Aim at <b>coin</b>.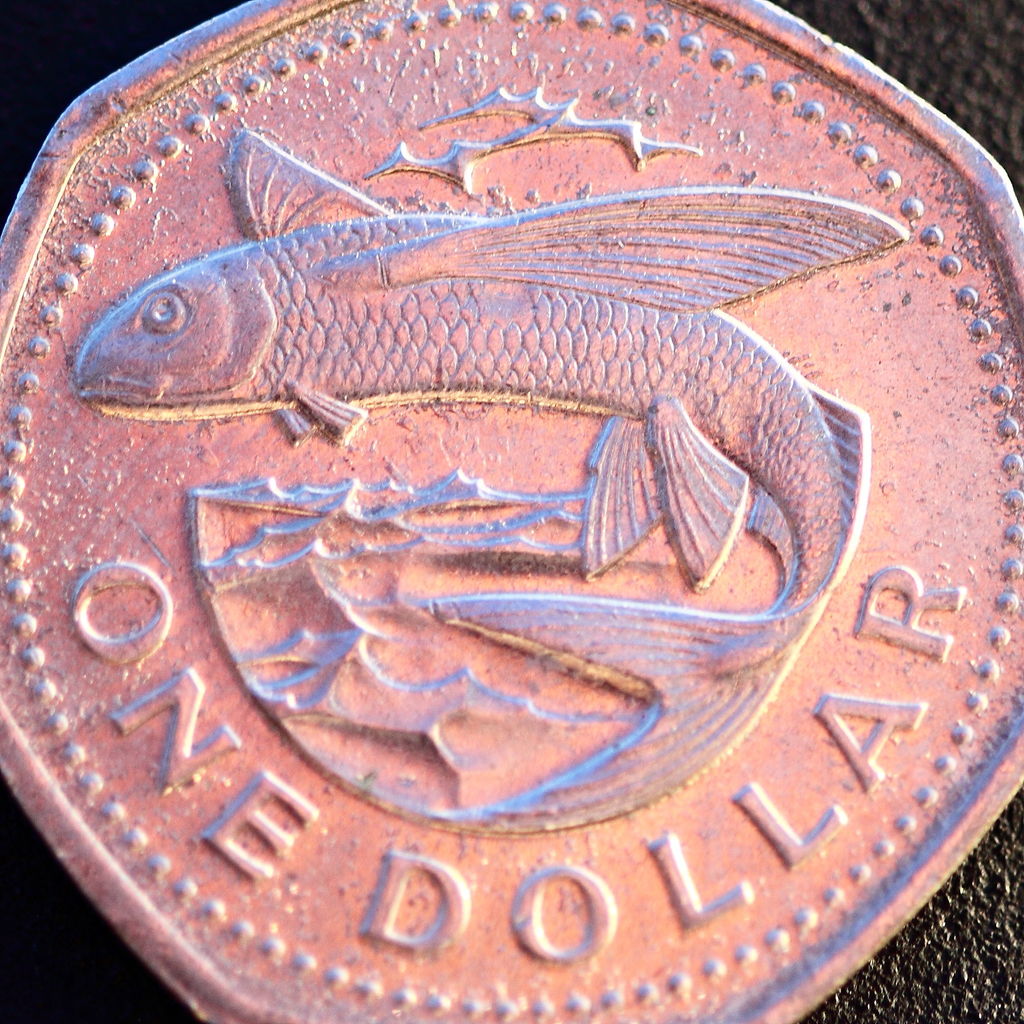
Aimed at pyautogui.locateOnScreen(0, 0, 1023, 1023).
